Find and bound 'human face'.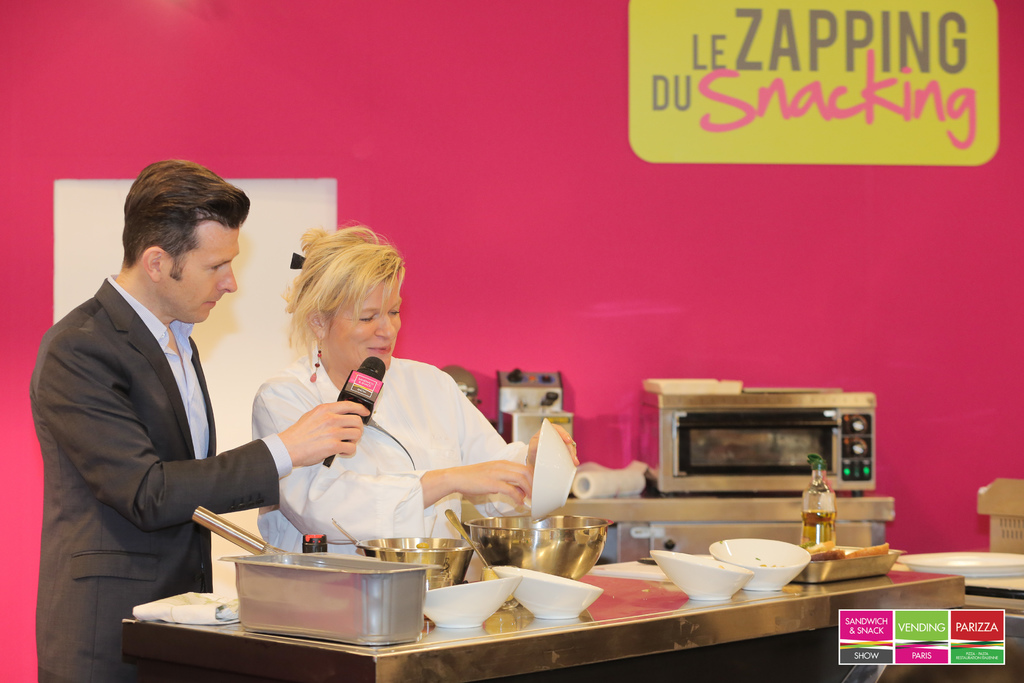
Bound: (left=323, top=268, right=405, bottom=378).
